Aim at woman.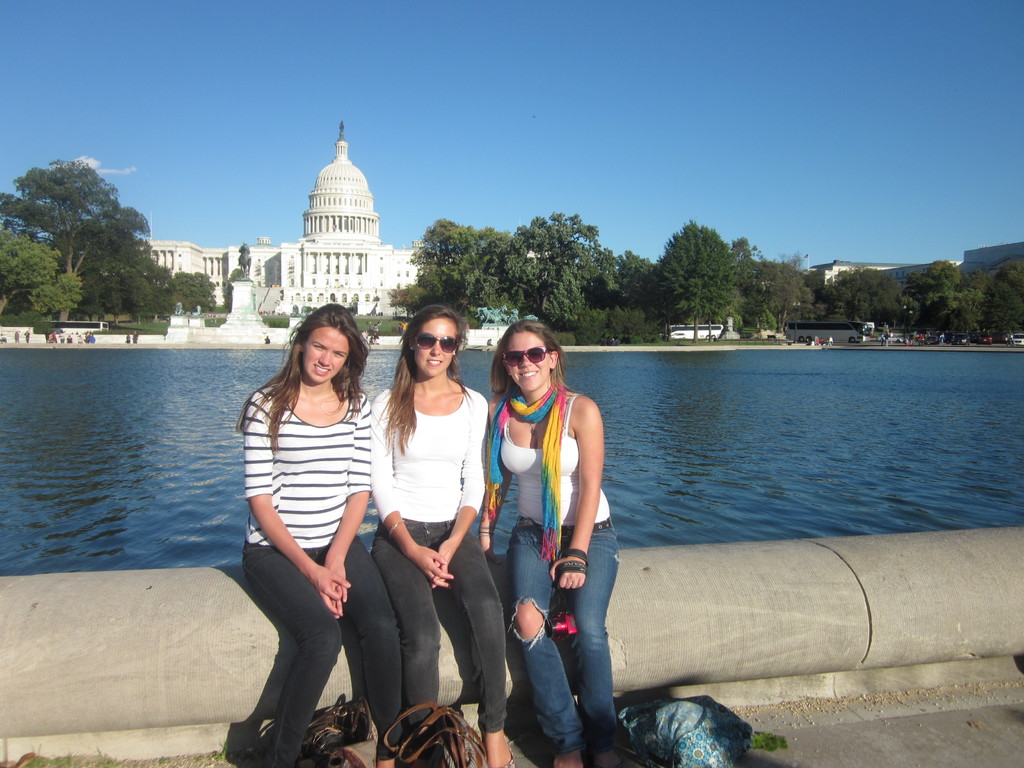
Aimed at 492, 316, 625, 767.
